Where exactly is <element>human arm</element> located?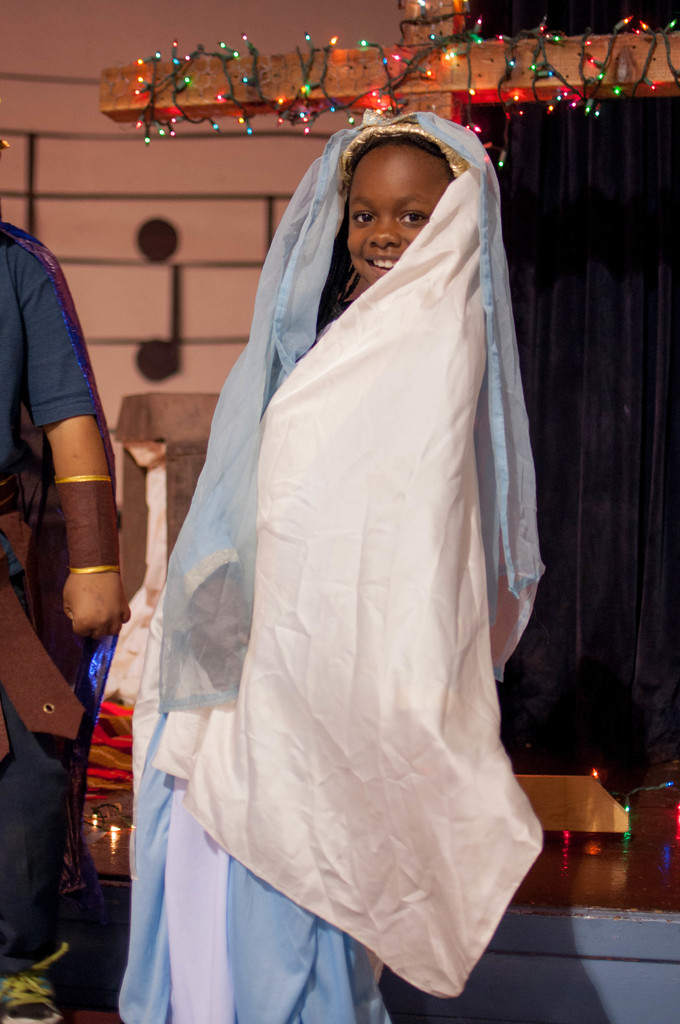
Its bounding box is rect(20, 340, 125, 693).
